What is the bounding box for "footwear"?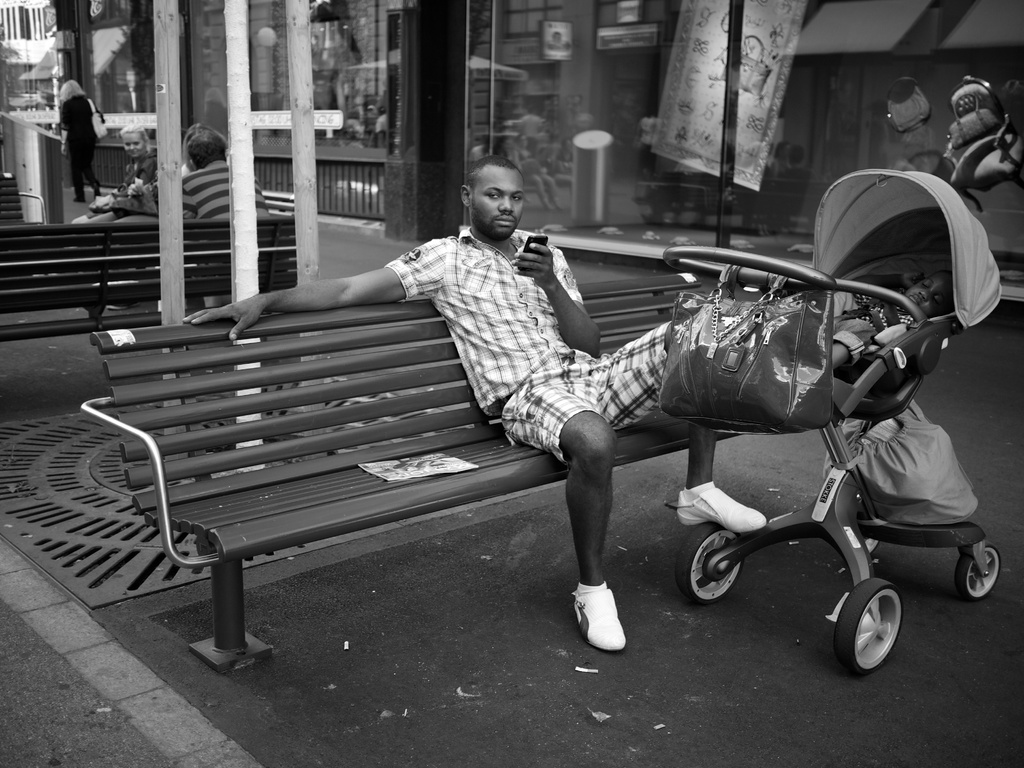
{"x1": 106, "y1": 300, "x2": 145, "y2": 310}.
